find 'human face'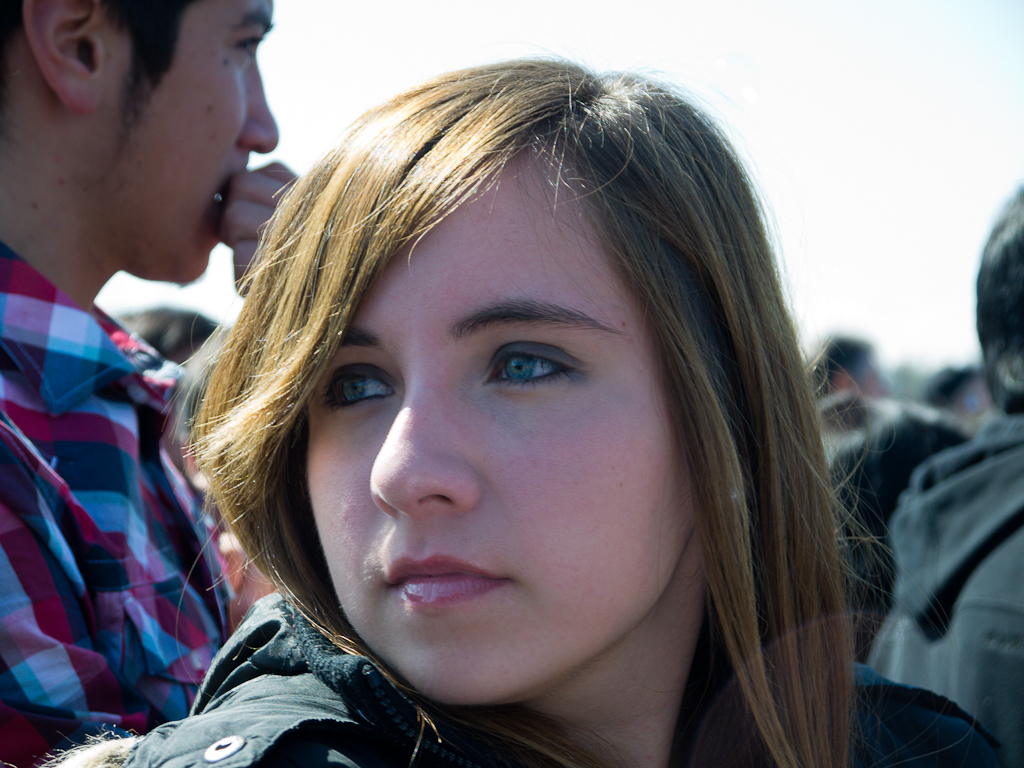
detection(99, 0, 278, 292)
